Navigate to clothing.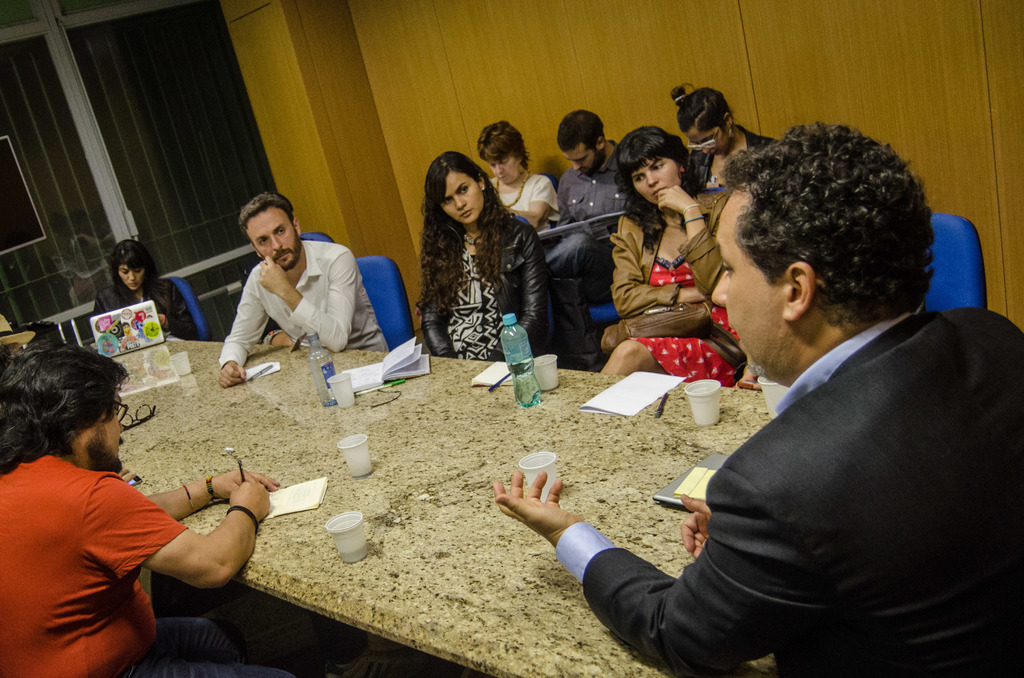
Navigation target: (94, 274, 198, 343).
